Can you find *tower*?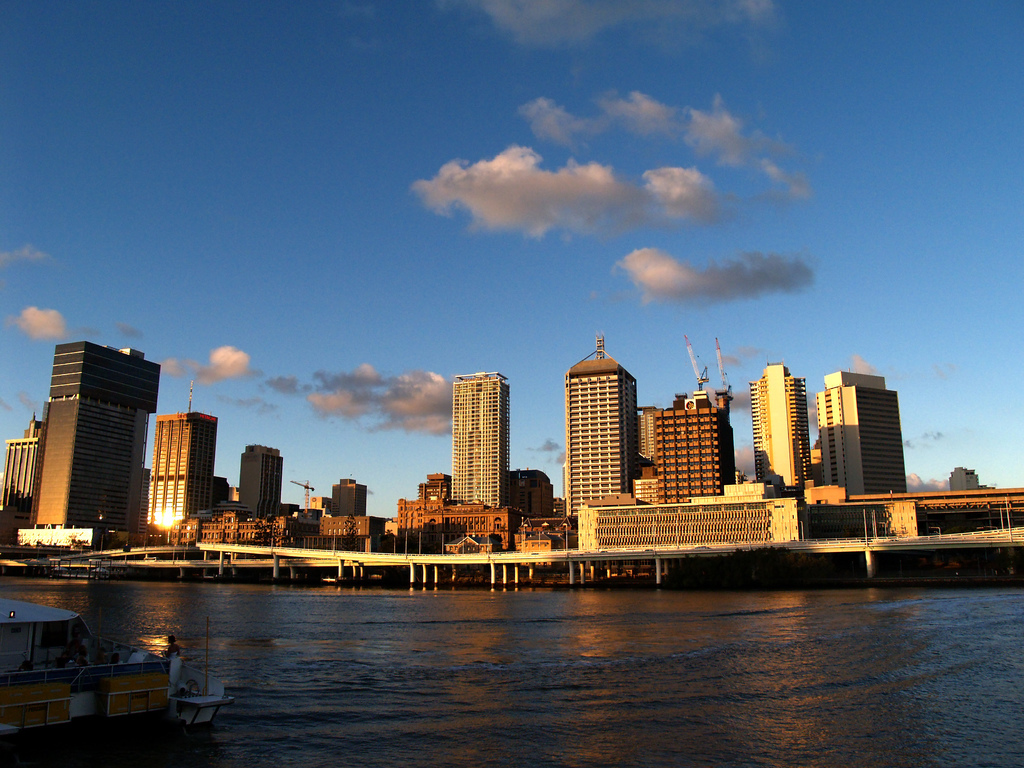
Yes, bounding box: [559, 332, 649, 536].
